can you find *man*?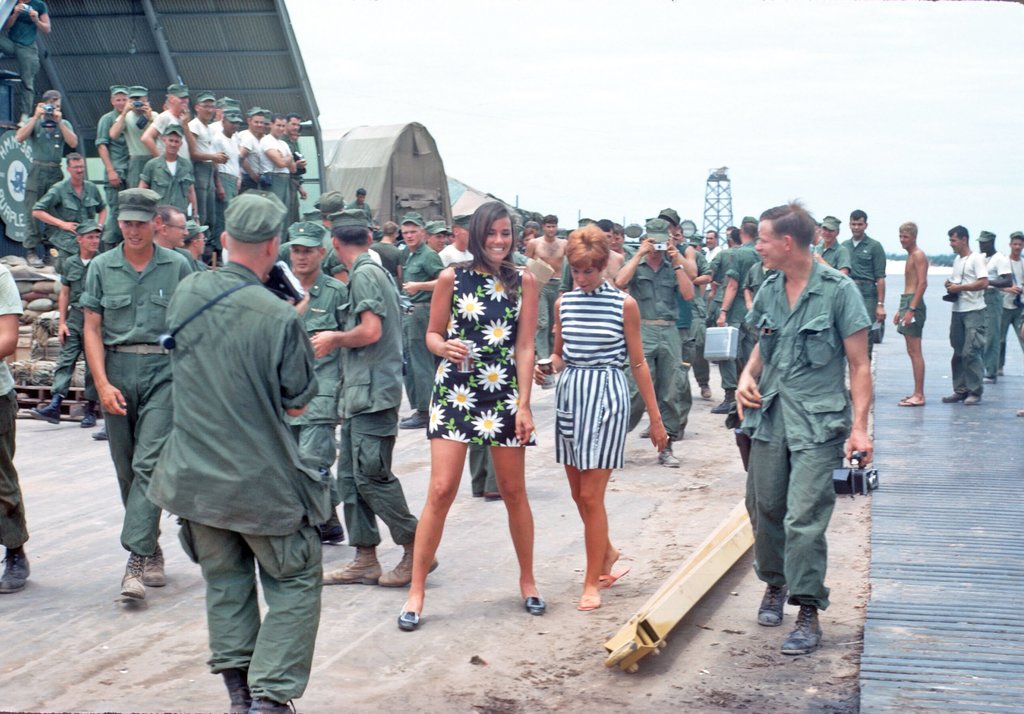
Yes, bounding box: (120, 203, 339, 694).
